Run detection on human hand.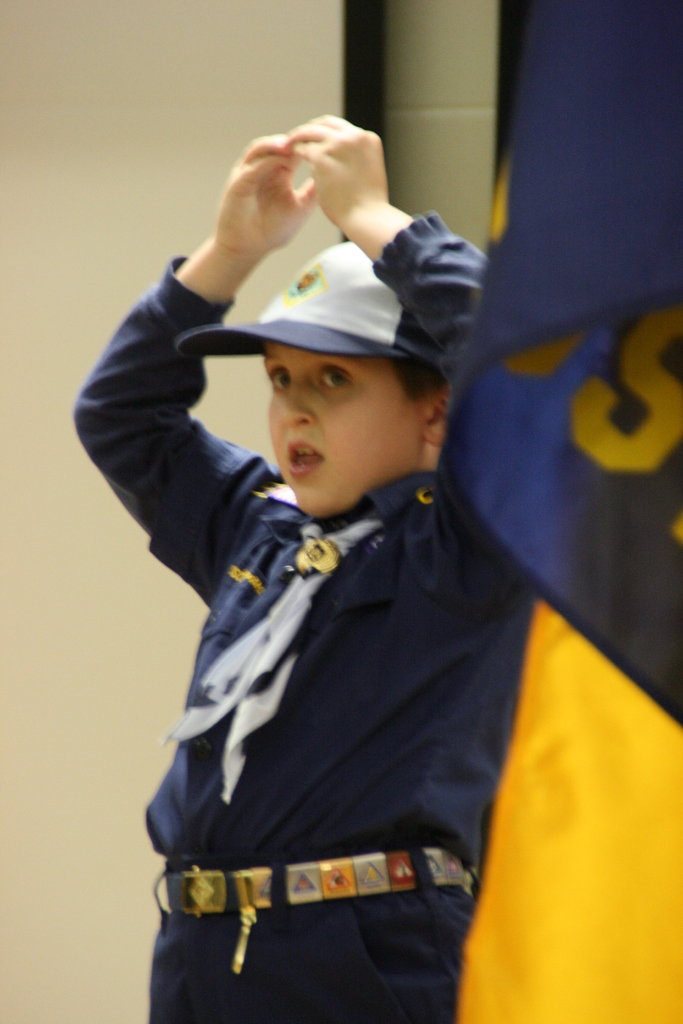
Result: pyautogui.locateOnScreen(283, 111, 391, 237).
